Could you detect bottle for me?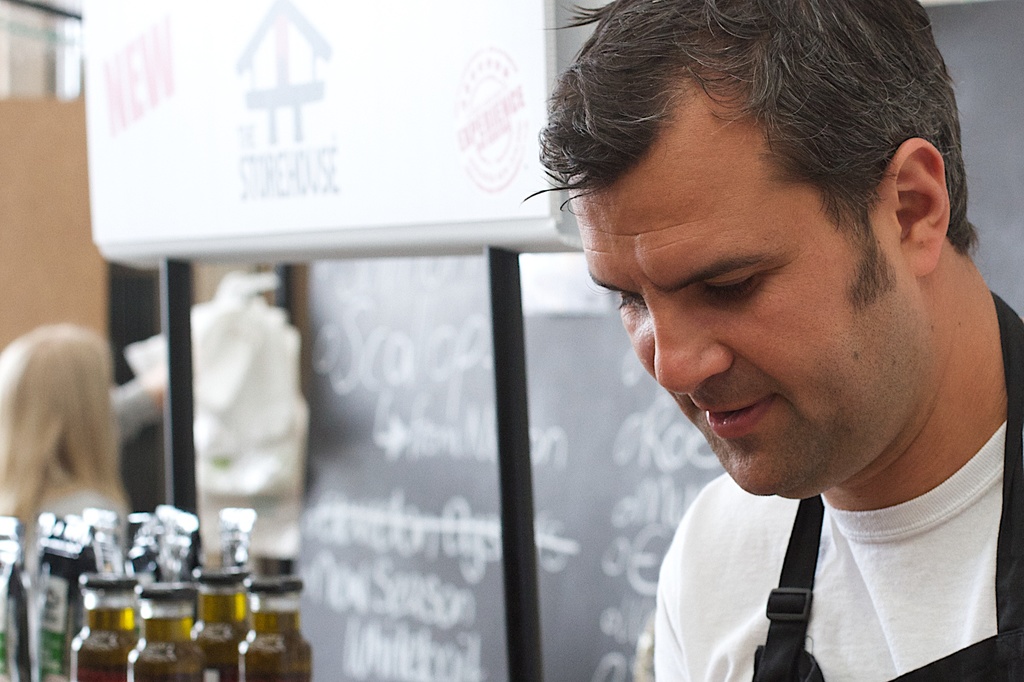
Detection result: <bbox>193, 563, 250, 681</bbox>.
